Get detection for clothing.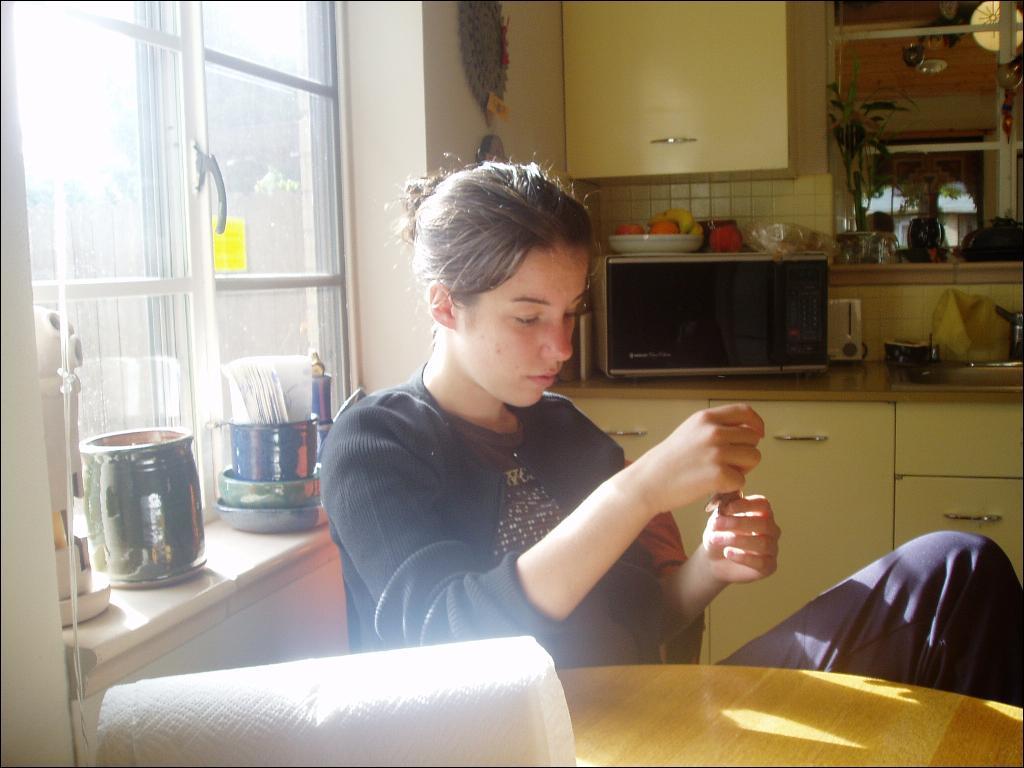
Detection: [x1=309, y1=350, x2=1023, y2=701].
